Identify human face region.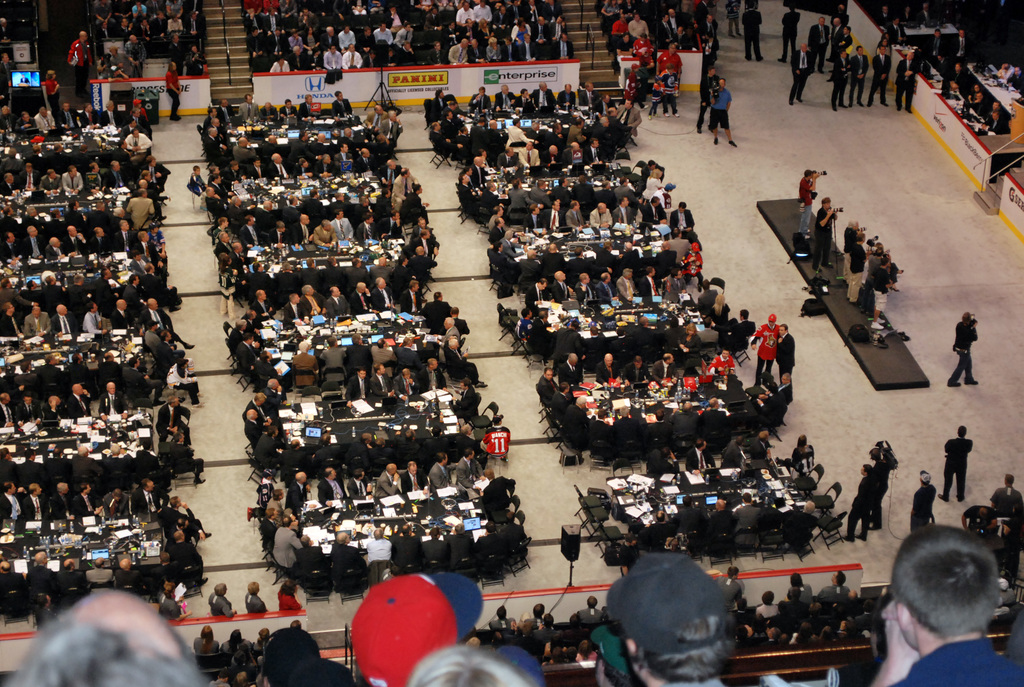
Region: crop(687, 328, 693, 336).
